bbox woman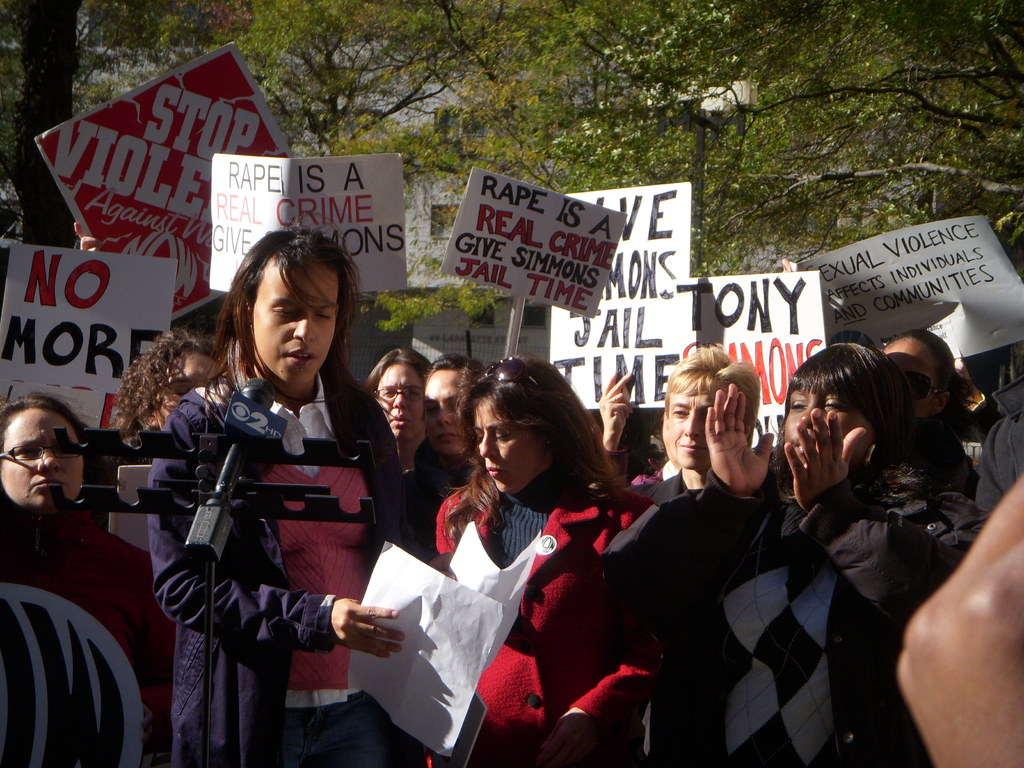
(left=0, top=383, right=179, bottom=767)
